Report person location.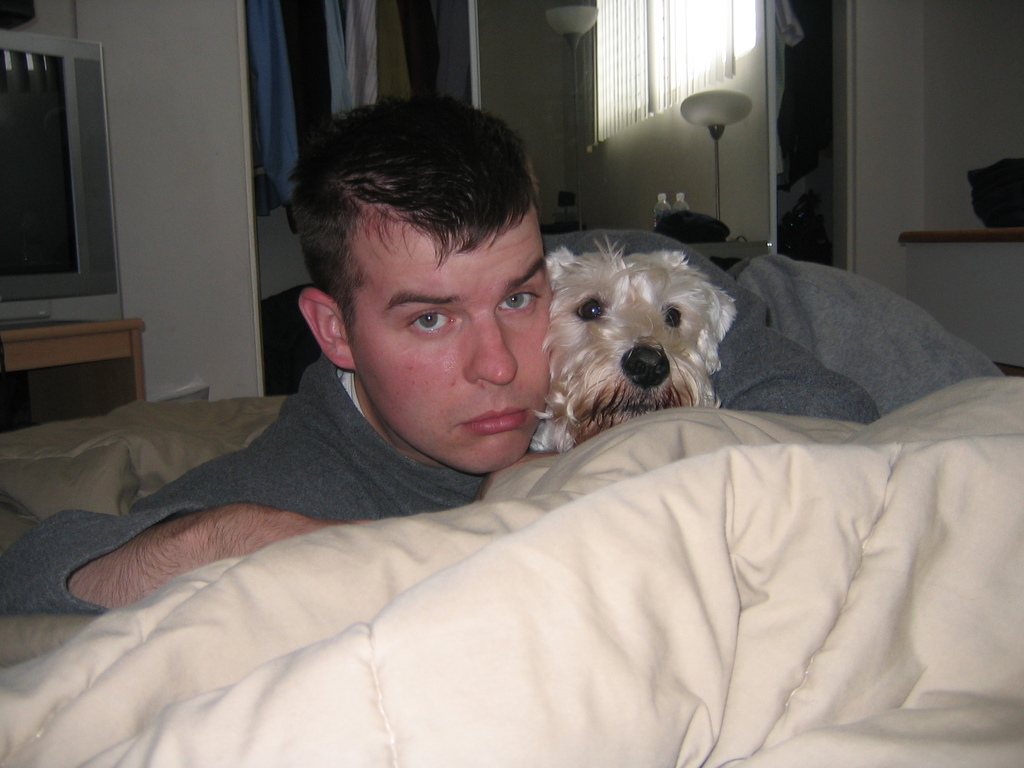
Report: l=0, t=90, r=877, b=617.
